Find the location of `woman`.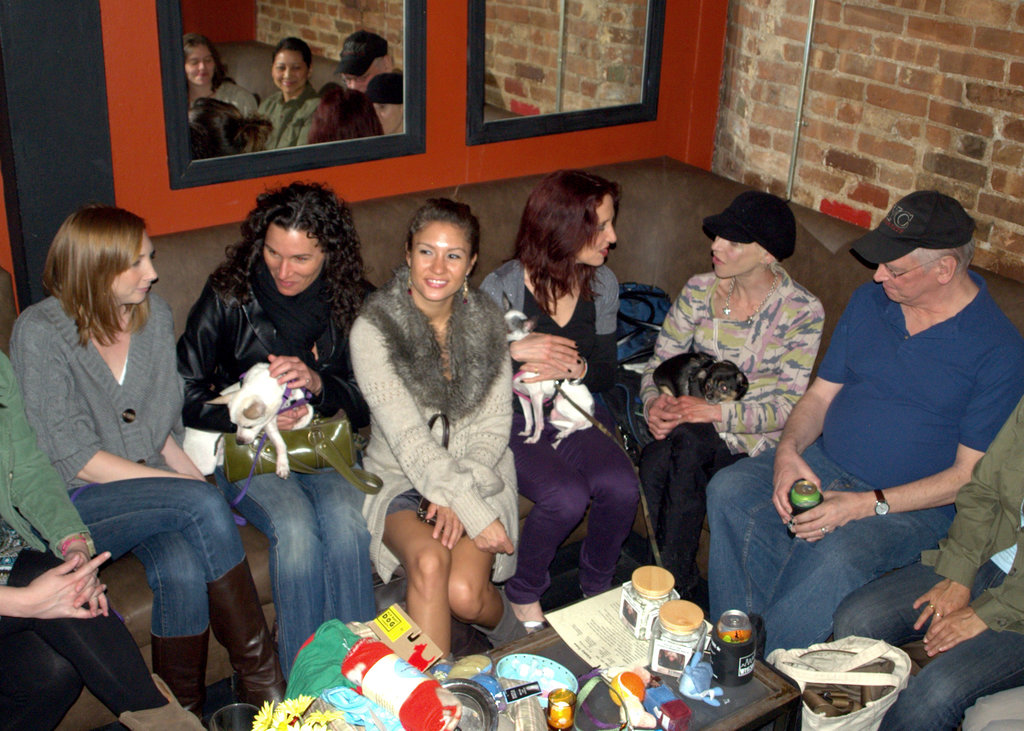
Location: x1=11 y1=179 x2=236 y2=728.
